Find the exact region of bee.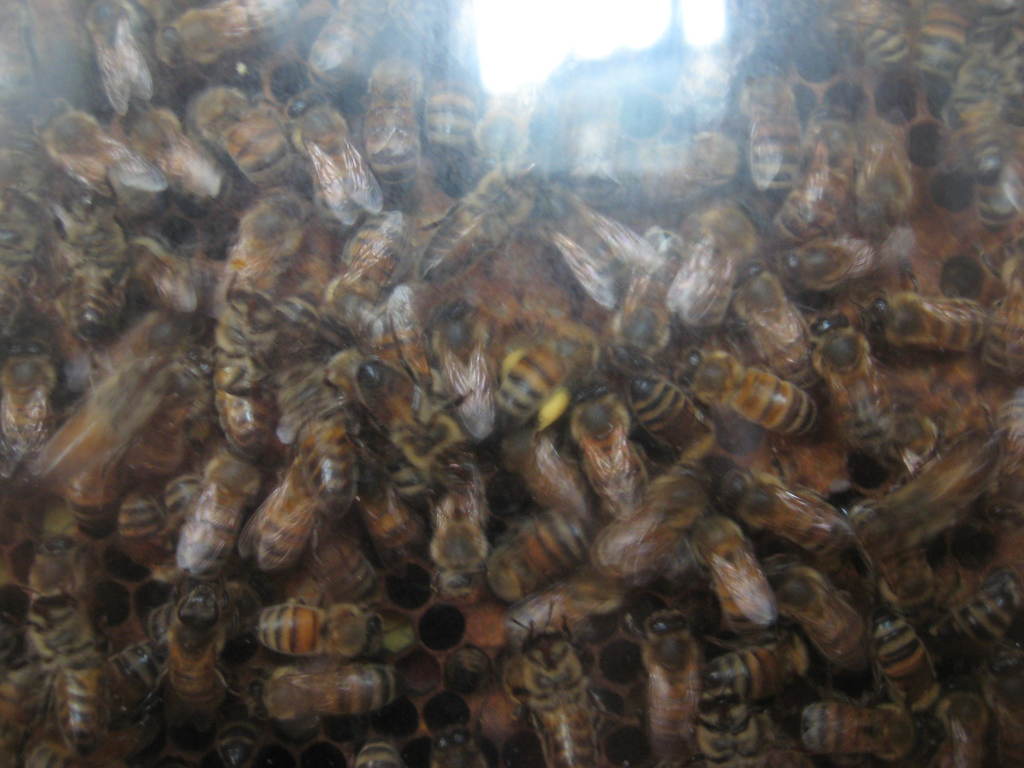
Exact region: <region>303, 420, 348, 502</region>.
